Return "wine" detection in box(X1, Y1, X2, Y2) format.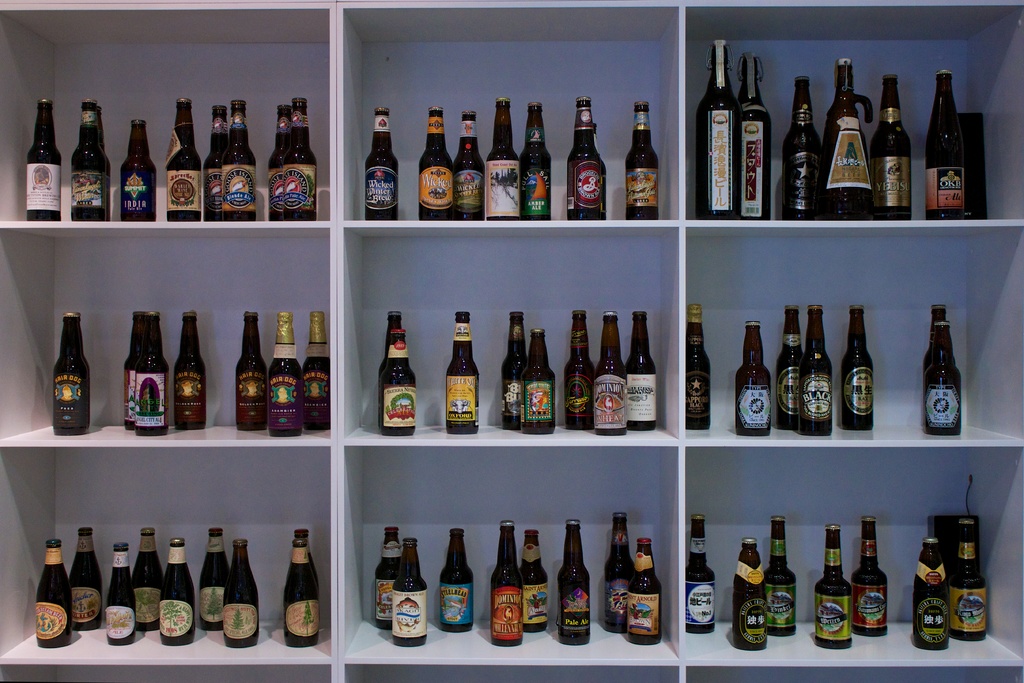
box(689, 31, 744, 216).
